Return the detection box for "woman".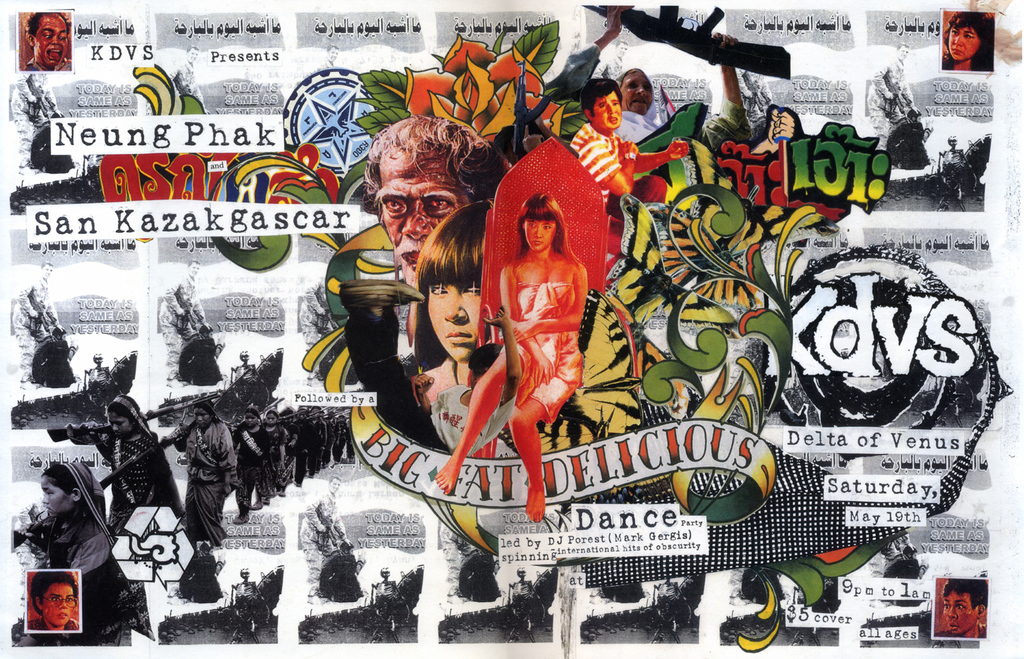
{"x1": 263, "y1": 406, "x2": 289, "y2": 504}.
